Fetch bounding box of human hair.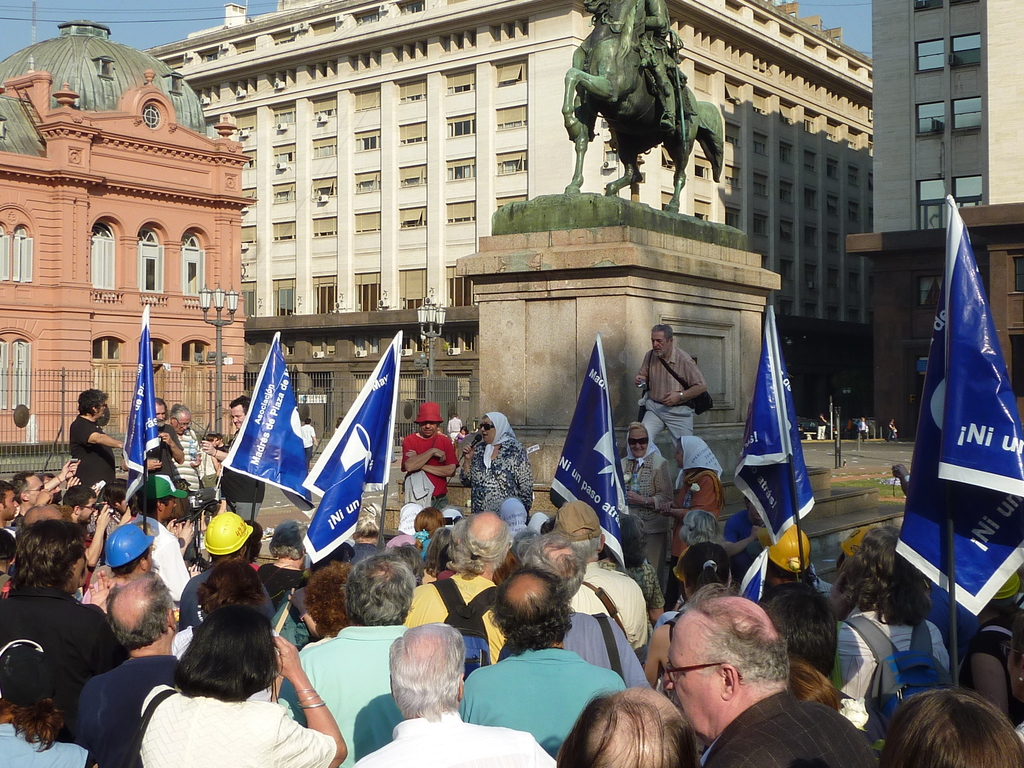
Bbox: x1=559, y1=680, x2=701, y2=767.
